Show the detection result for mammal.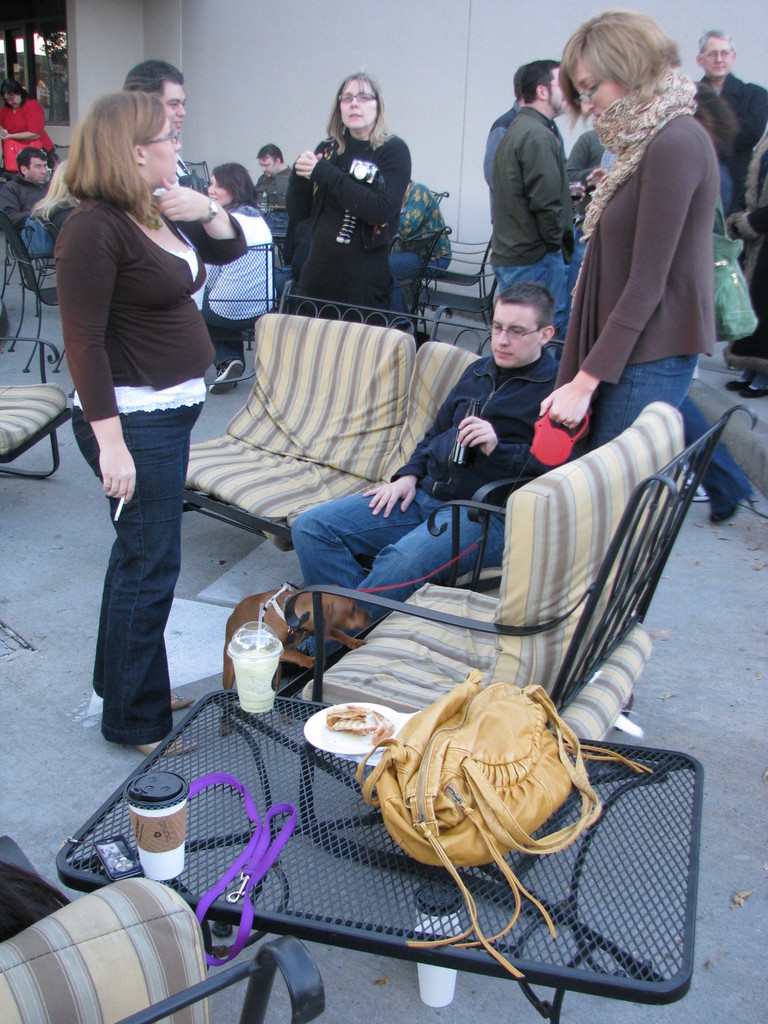
x1=569, y1=123, x2=612, y2=282.
